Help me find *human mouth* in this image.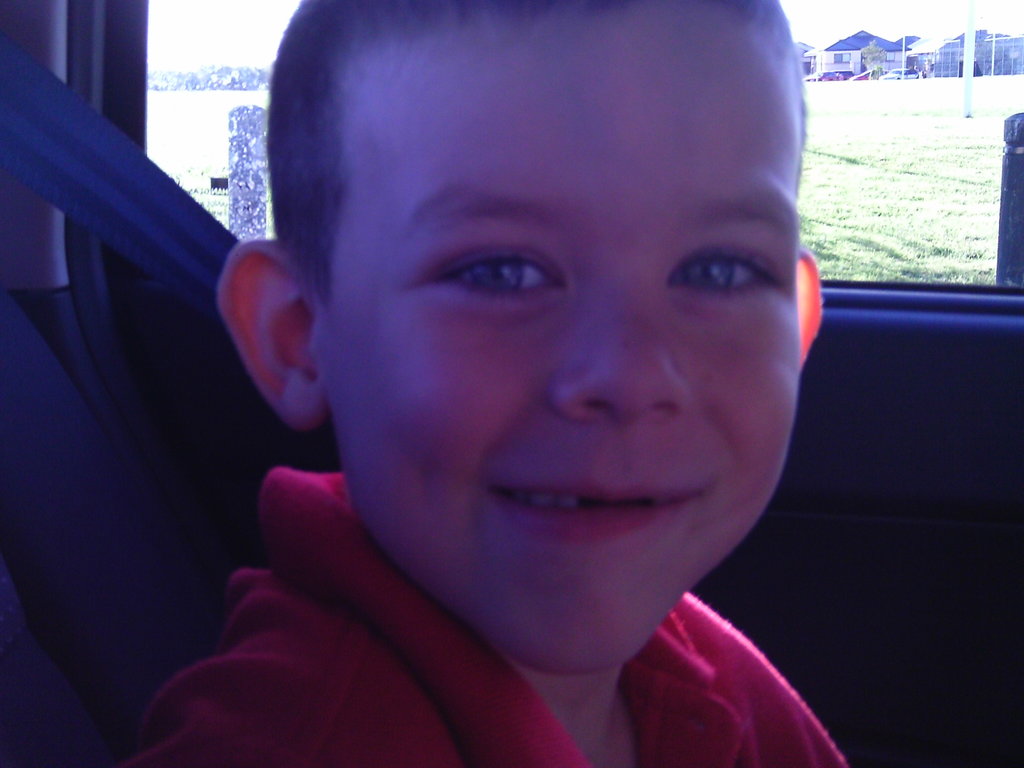
Found it: <bbox>492, 479, 705, 545</bbox>.
